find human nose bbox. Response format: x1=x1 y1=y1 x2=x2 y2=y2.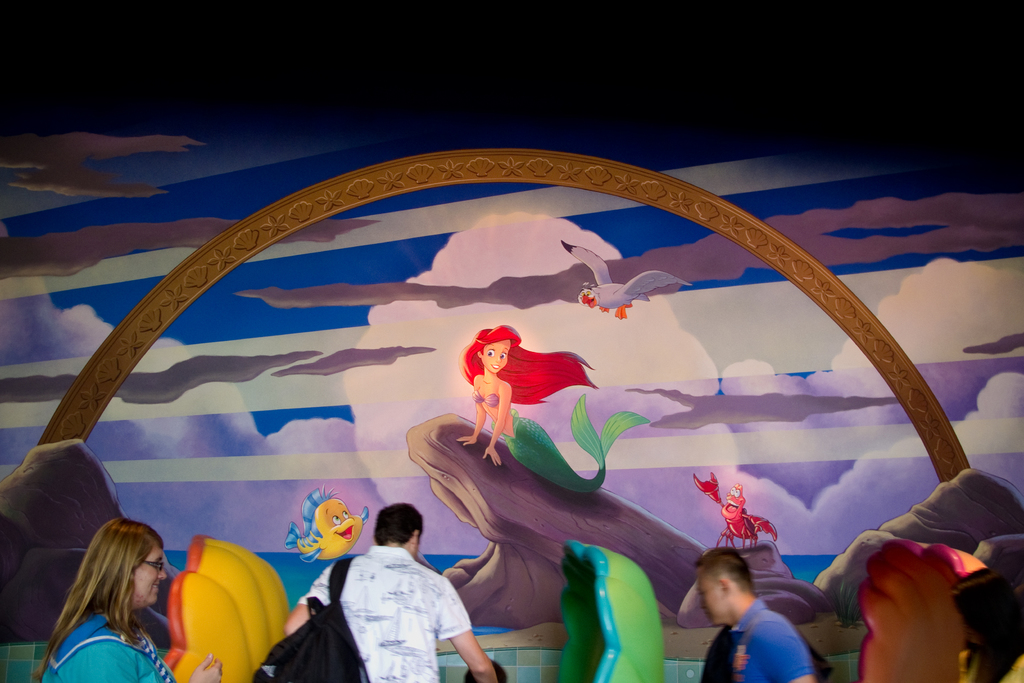
x1=155 y1=563 x2=166 y2=584.
